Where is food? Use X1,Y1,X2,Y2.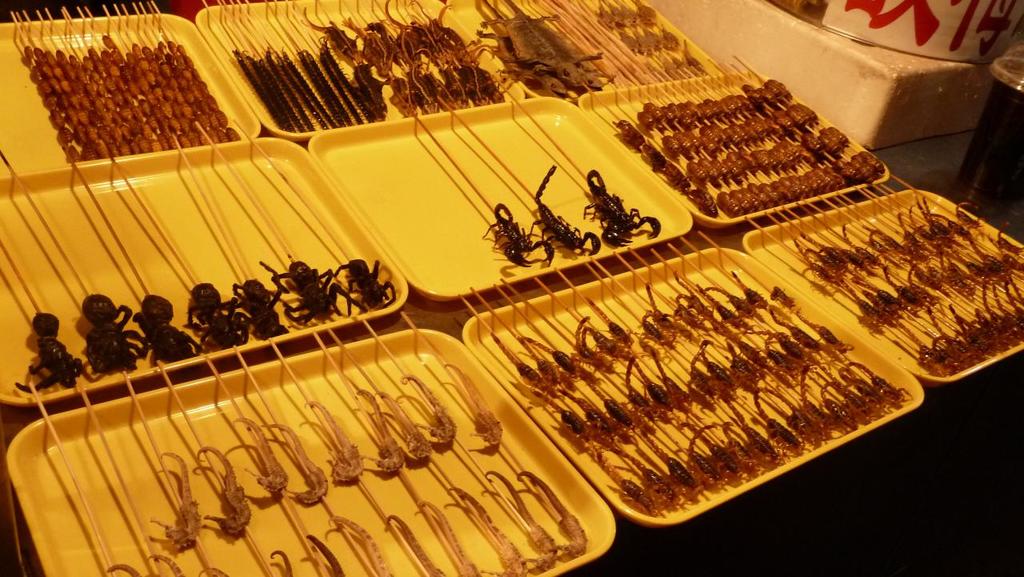
501,264,910,520.
